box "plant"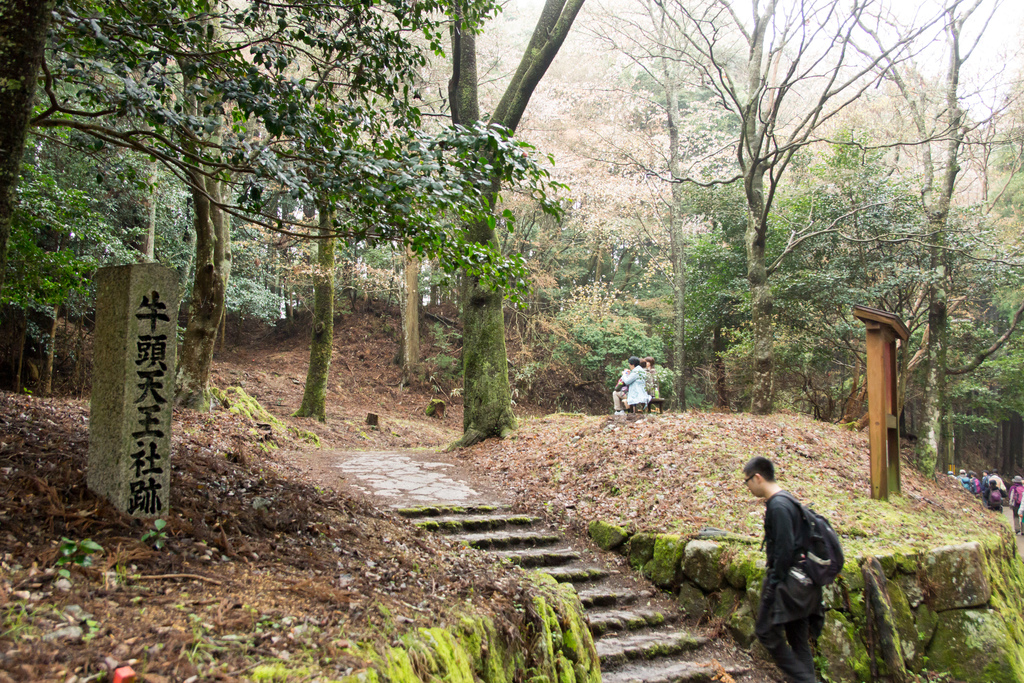
x1=422 y1=322 x2=478 y2=416
